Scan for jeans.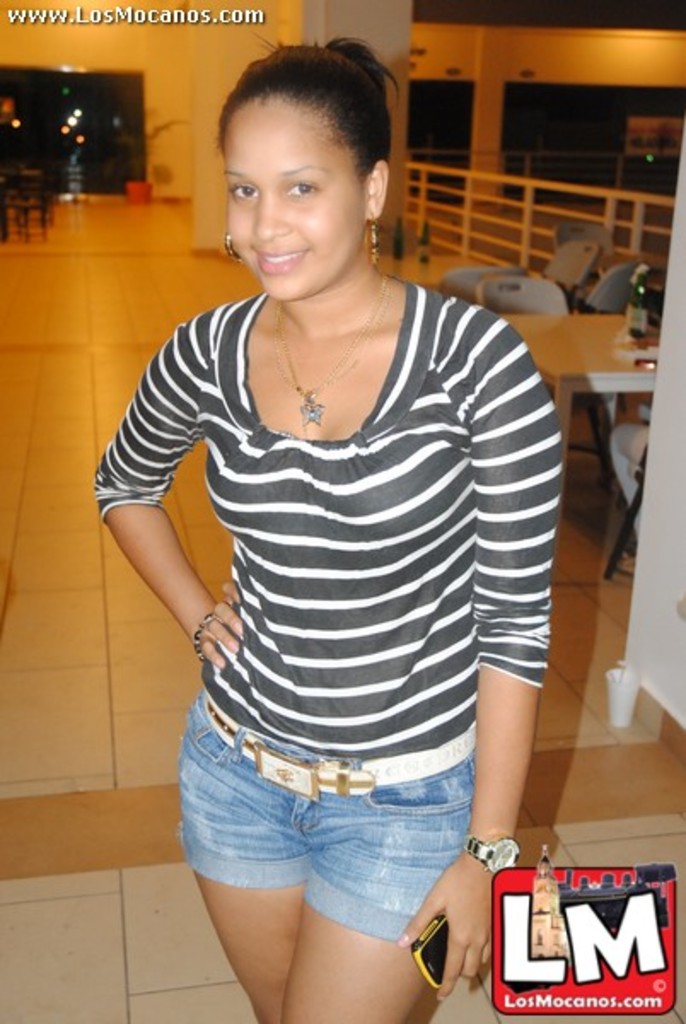
Scan result: bbox=(174, 679, 469, 935).
